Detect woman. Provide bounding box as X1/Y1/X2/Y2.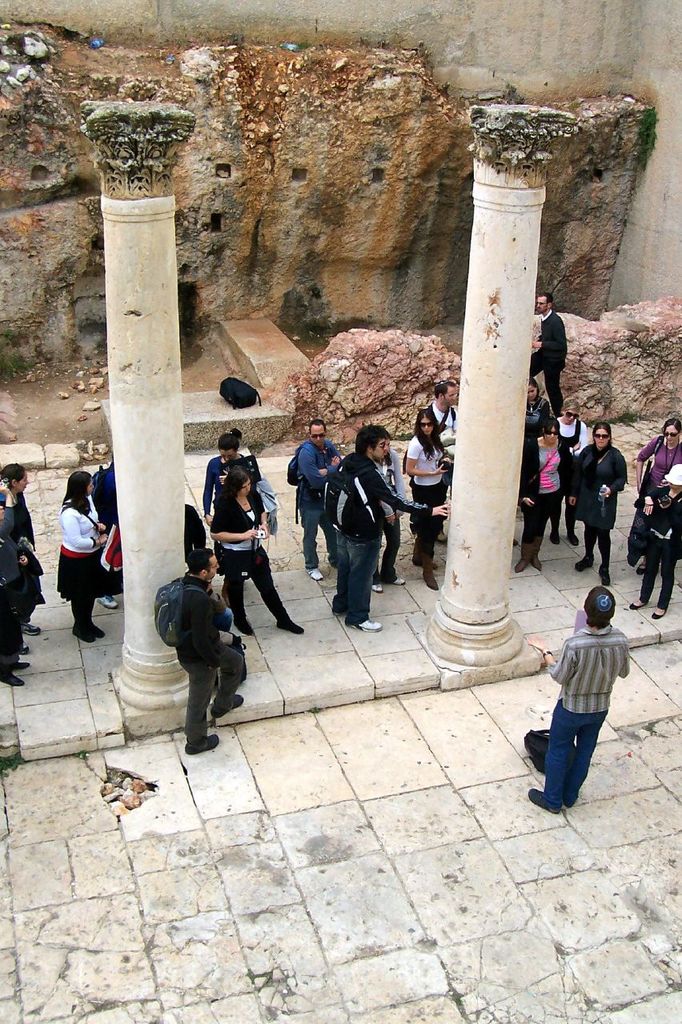
626/418/681/573.
